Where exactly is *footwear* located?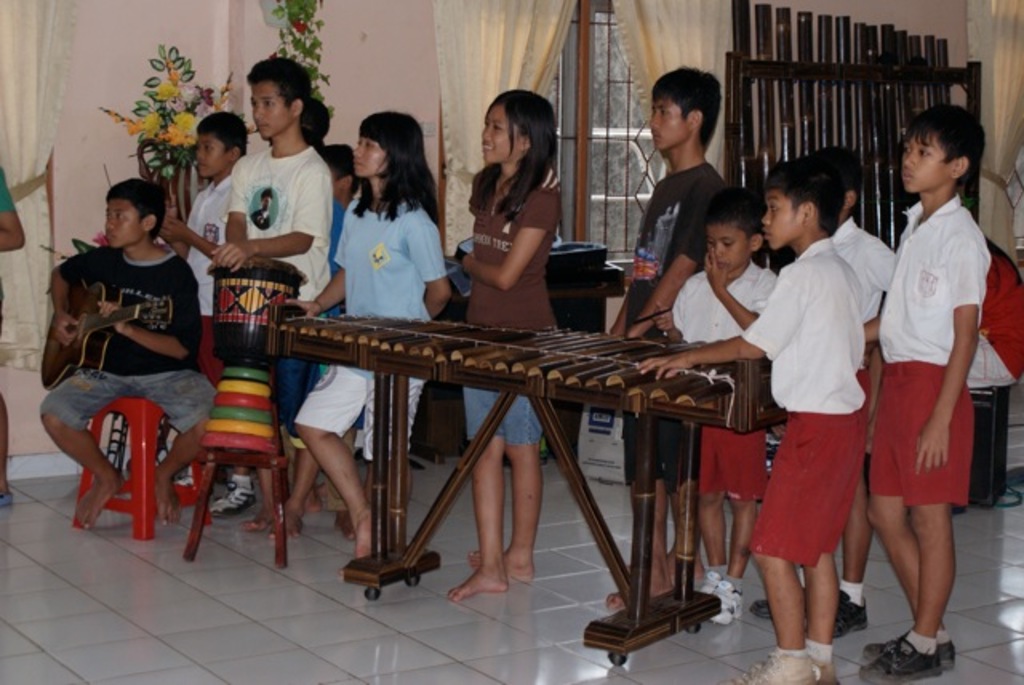
Its bounding box is (206,477,264,522).
